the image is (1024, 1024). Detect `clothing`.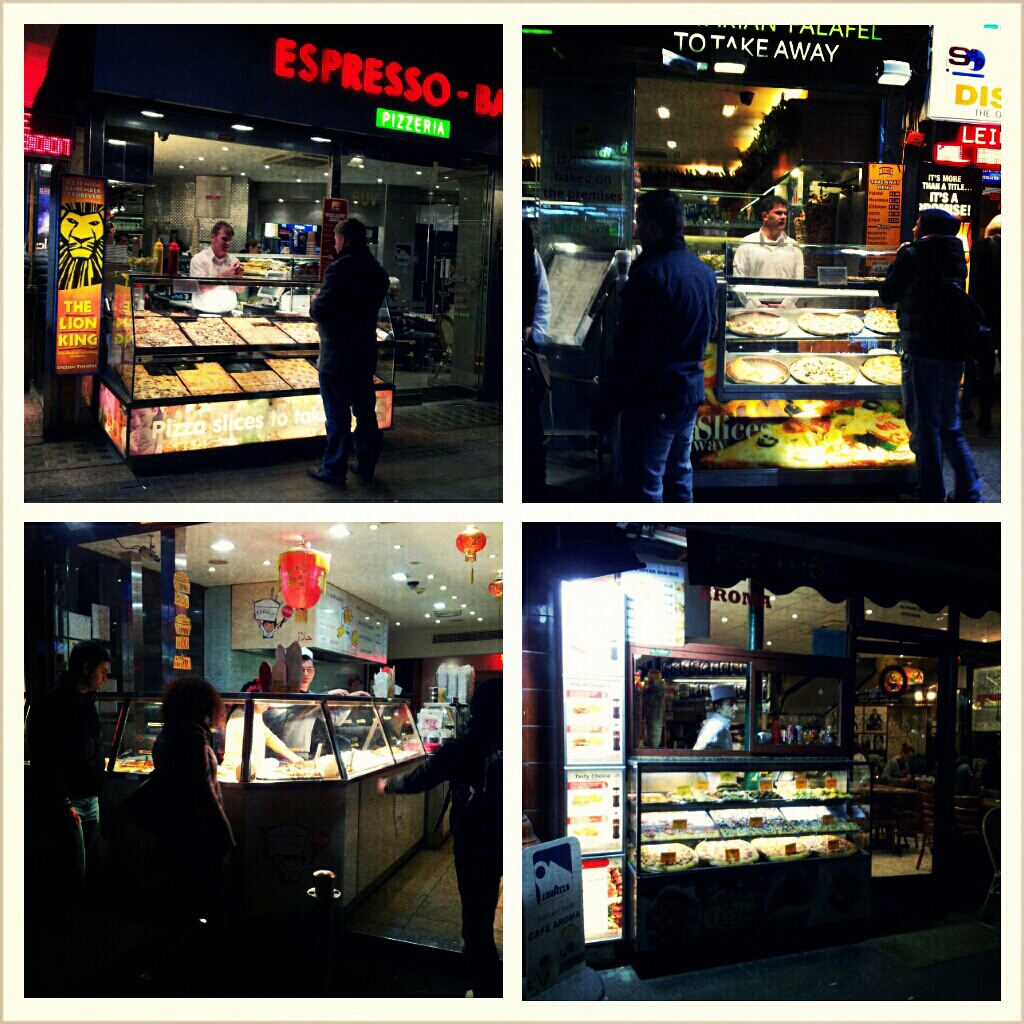
Detection: [696,712,730,750].
